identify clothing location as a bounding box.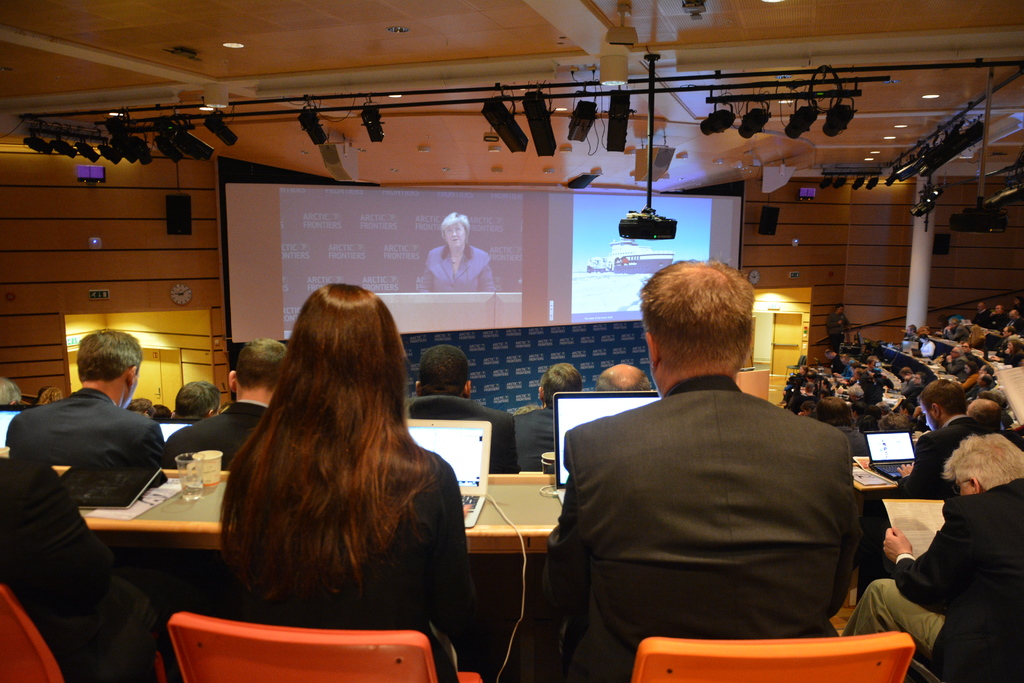
[510,408,556,467].
